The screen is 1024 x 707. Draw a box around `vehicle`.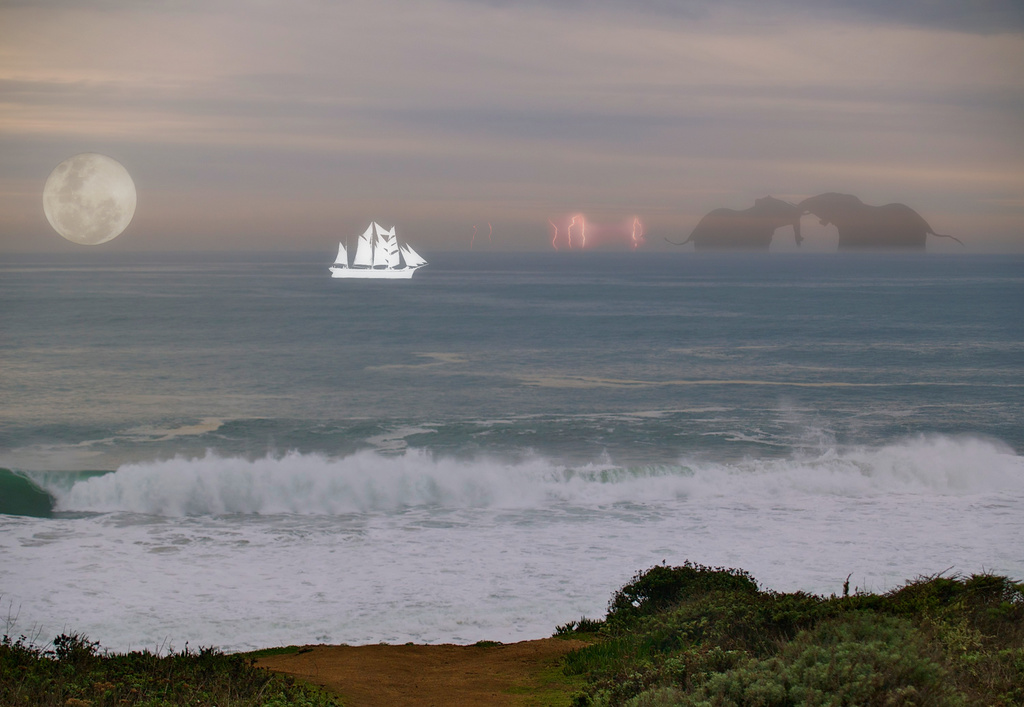
x1=319, y1=215, x2=424, y2=286.
